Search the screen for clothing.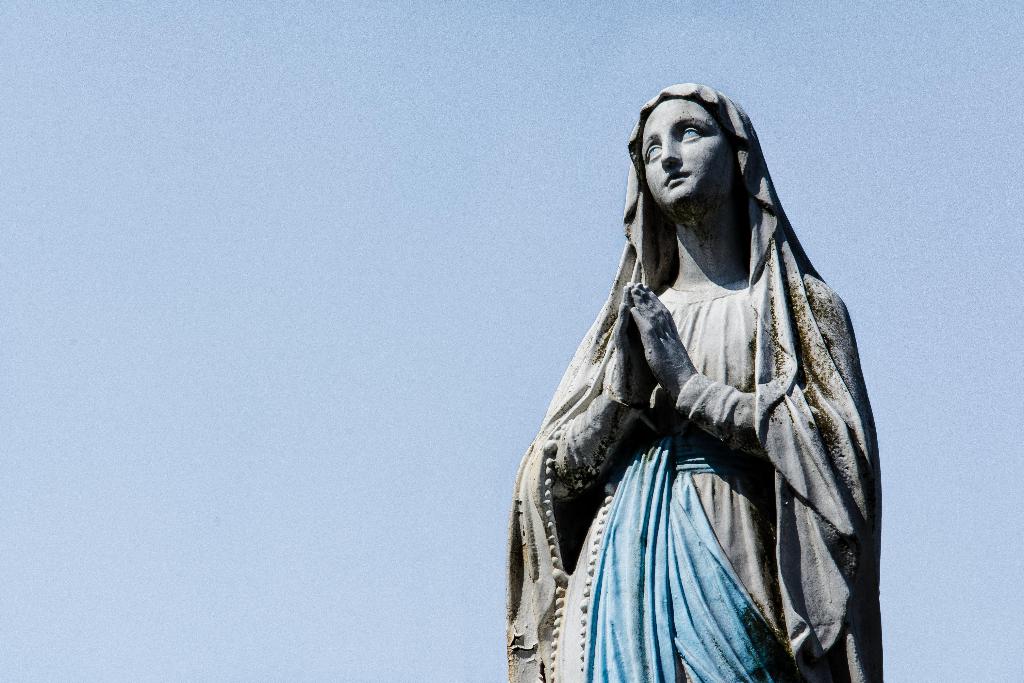
Found at region(532, 132, 892, 682).
